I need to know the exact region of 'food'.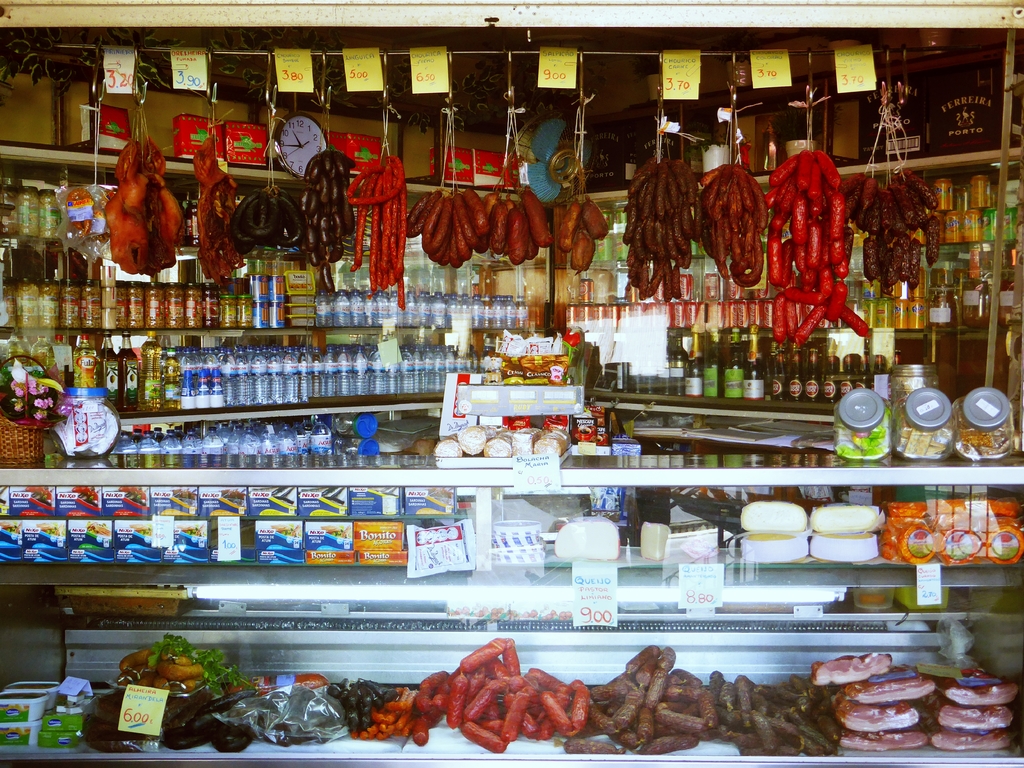
Region: rect(814, 650, 1019, 749).
